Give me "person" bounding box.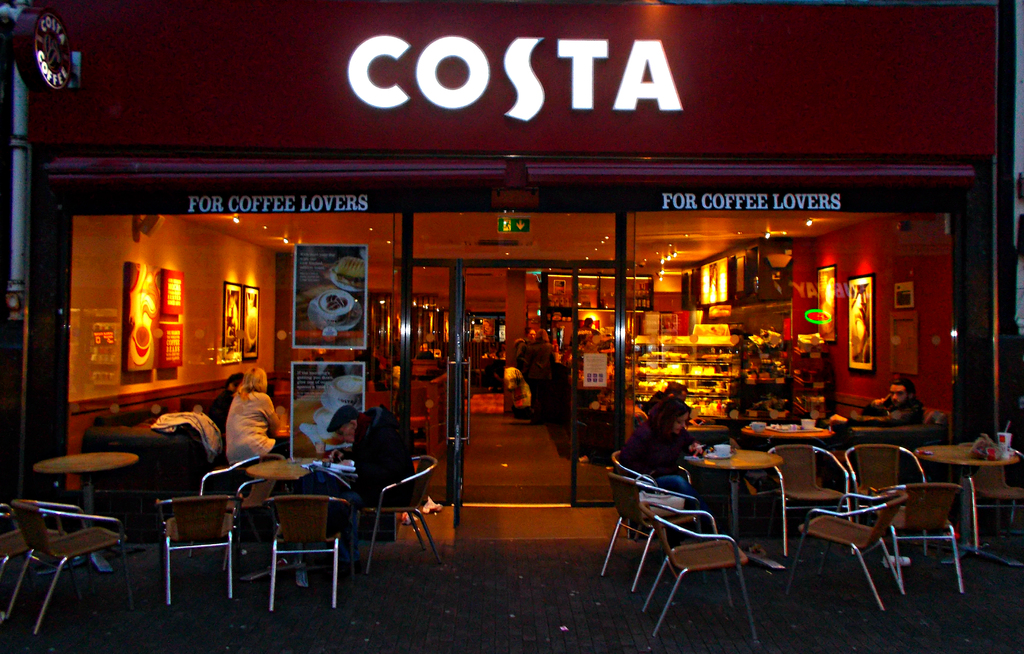
(620, 390, 696, 508).
